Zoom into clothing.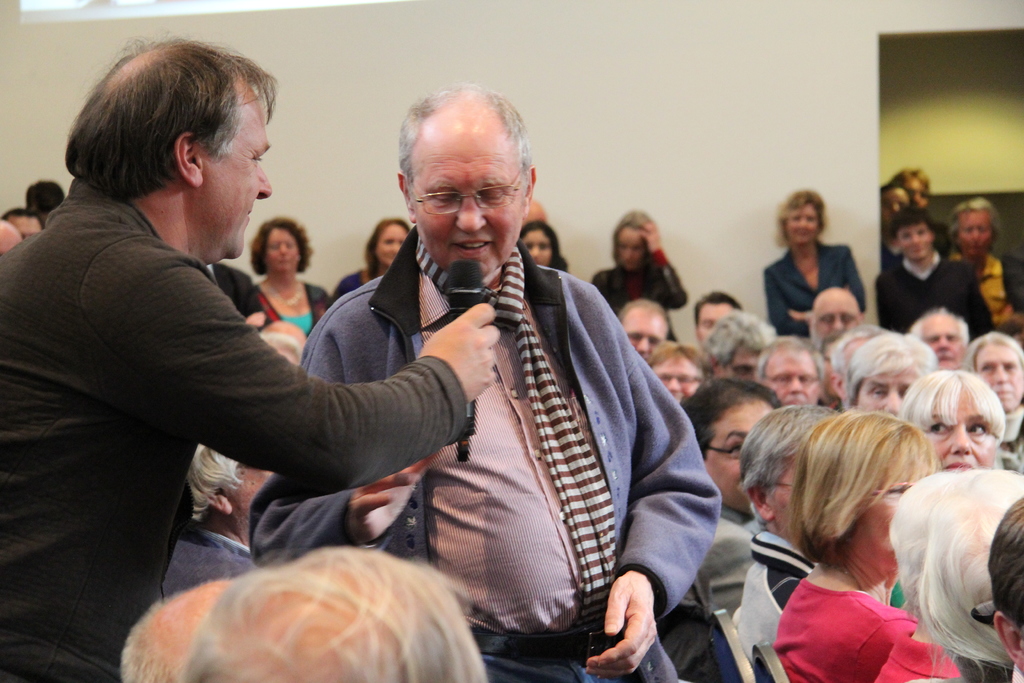
Zoom target: 321 265 373 306.
